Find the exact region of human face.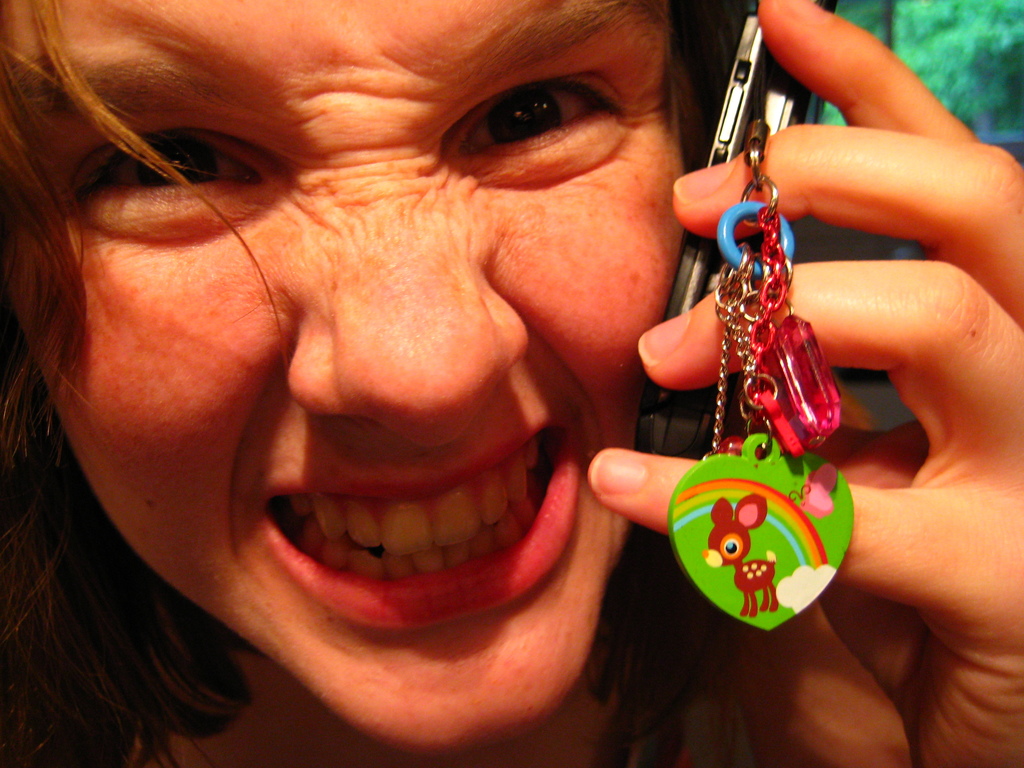
Exact region: bbox=(4, 0, 689, 759).
